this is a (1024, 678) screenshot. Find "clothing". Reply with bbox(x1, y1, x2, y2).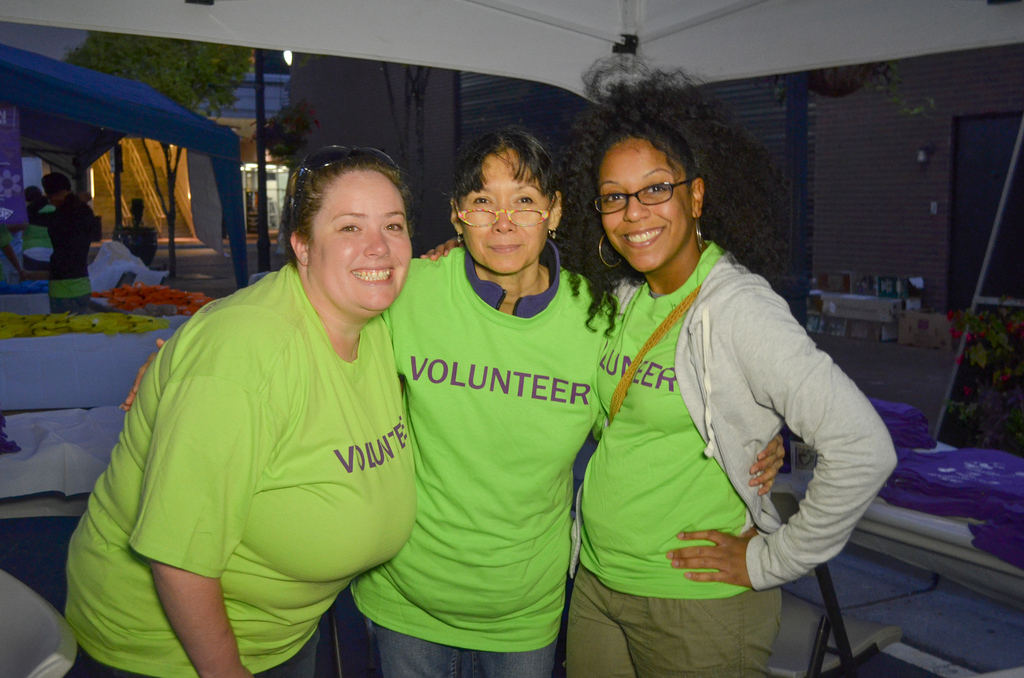
bbox(22, 204, 54, 271).
